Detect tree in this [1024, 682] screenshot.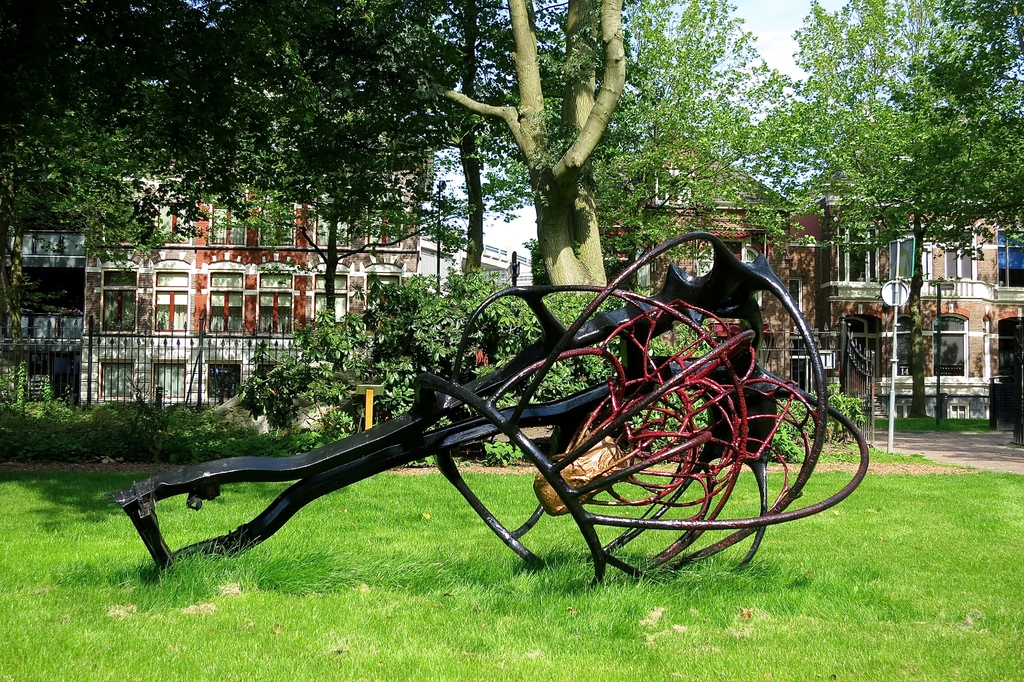
Detection: 386, 10, 739, 298.
